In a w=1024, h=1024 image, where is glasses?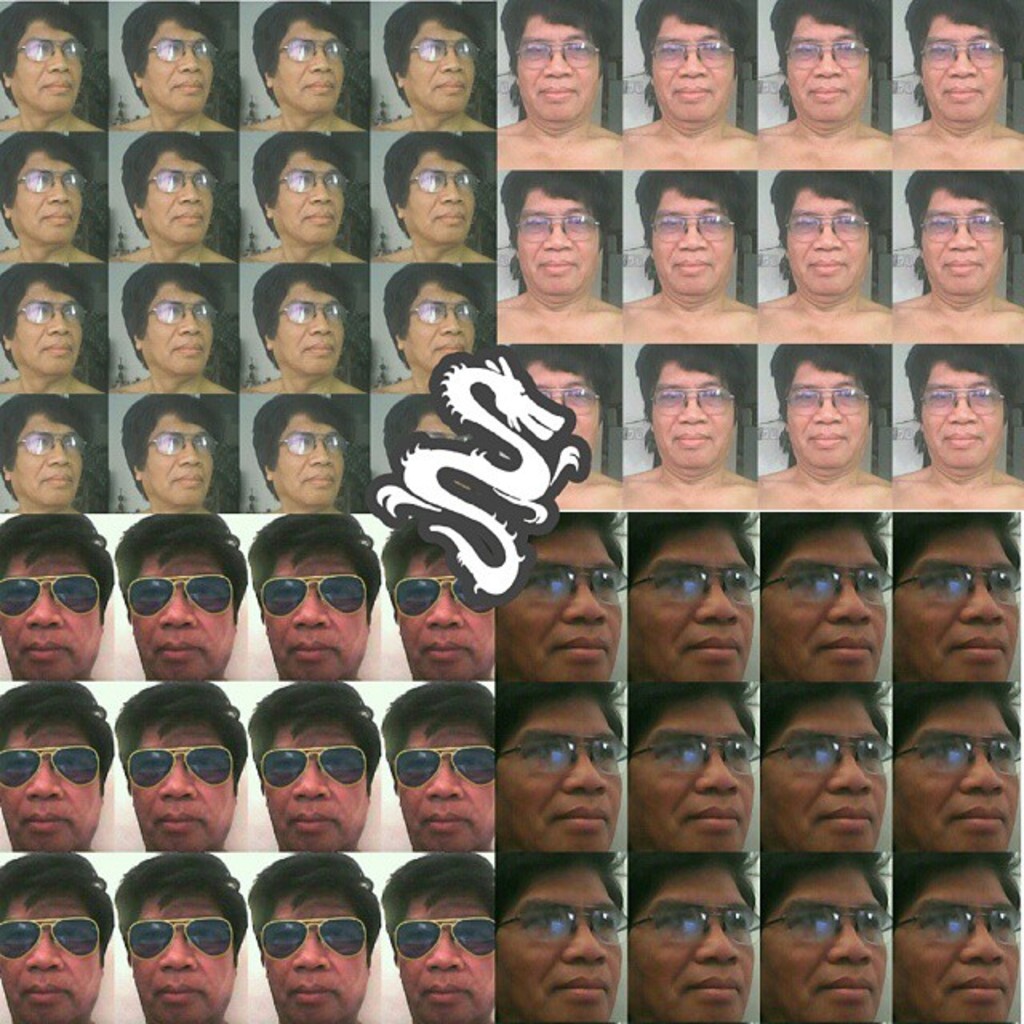
150,38,214,62.
